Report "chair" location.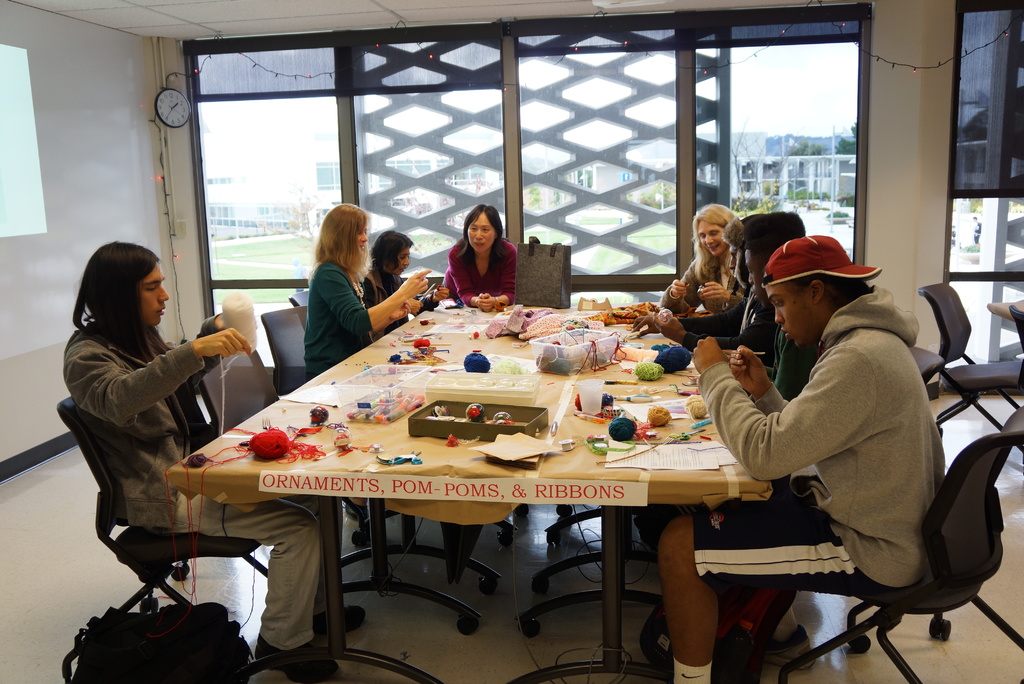
Report: BBox(910, 345, 945, 387).
